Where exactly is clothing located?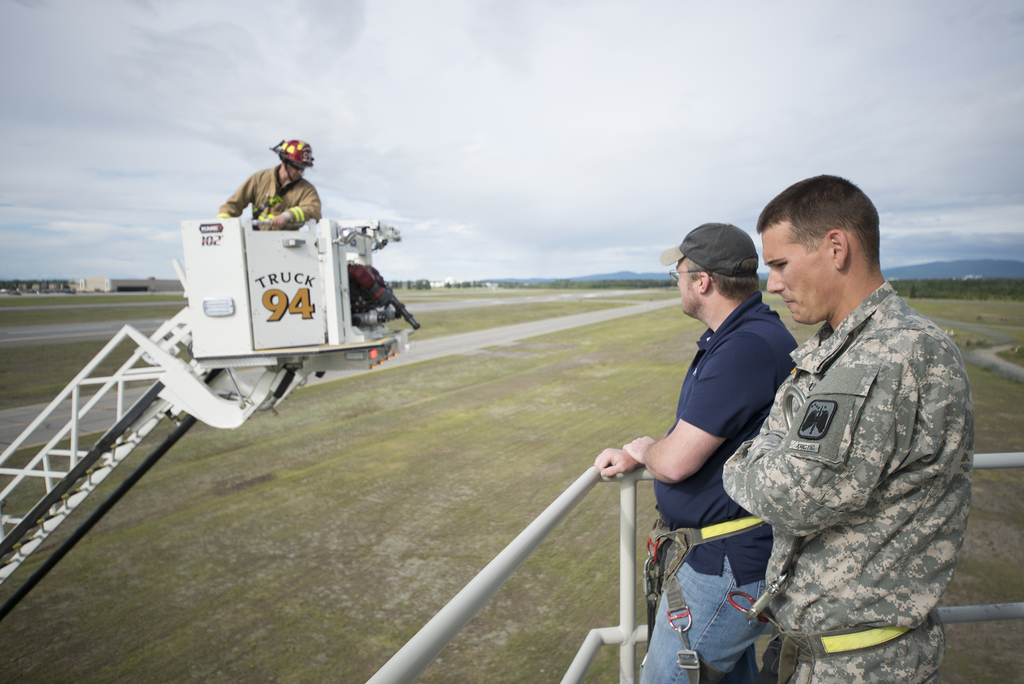
Its bounding box is left=704, top=237, right=985, bottom=668.
